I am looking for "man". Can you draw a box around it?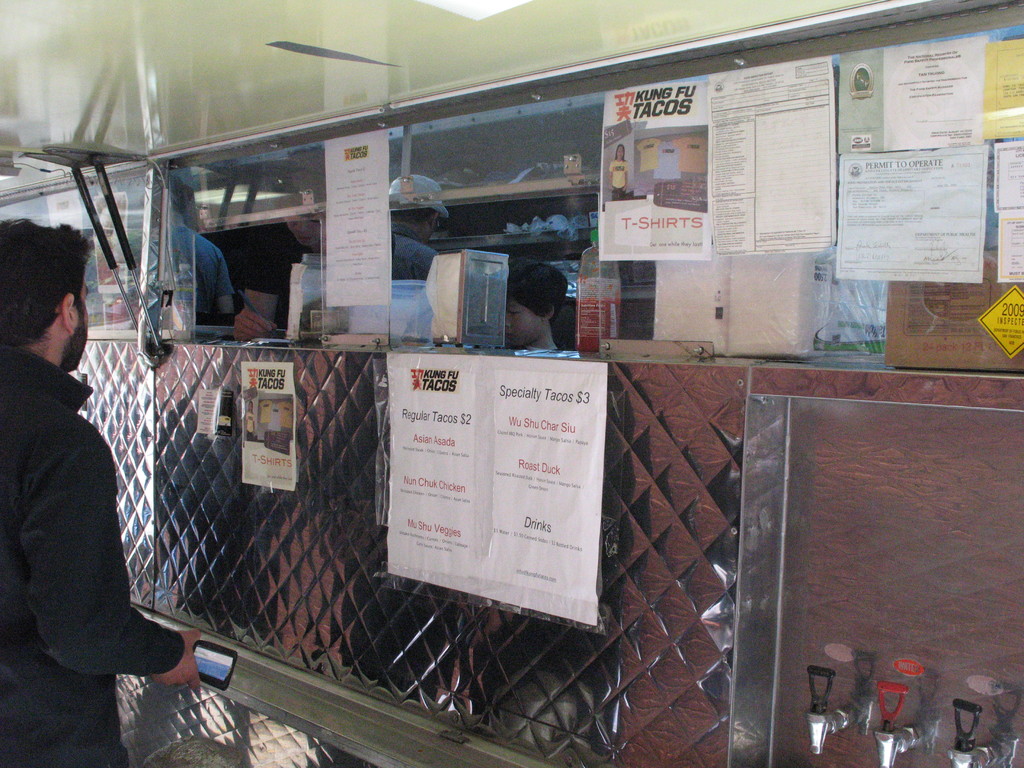
Sure, the bounding box is detection(234, 220, 324, 341).
